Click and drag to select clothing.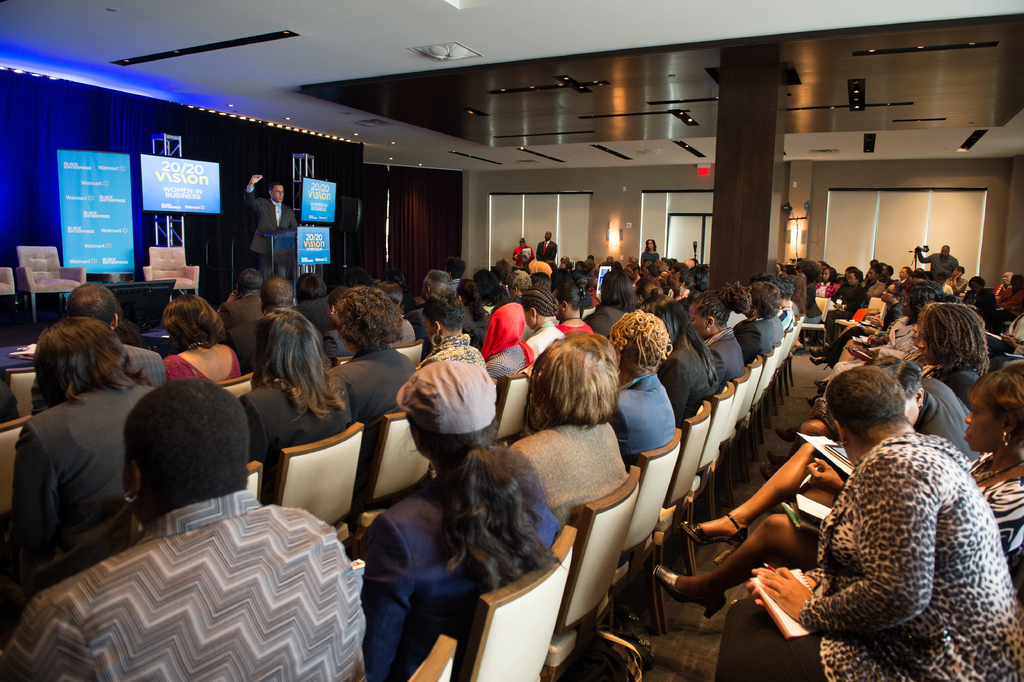
Selection: (left=215, top=287, right=275, bottom=378).
